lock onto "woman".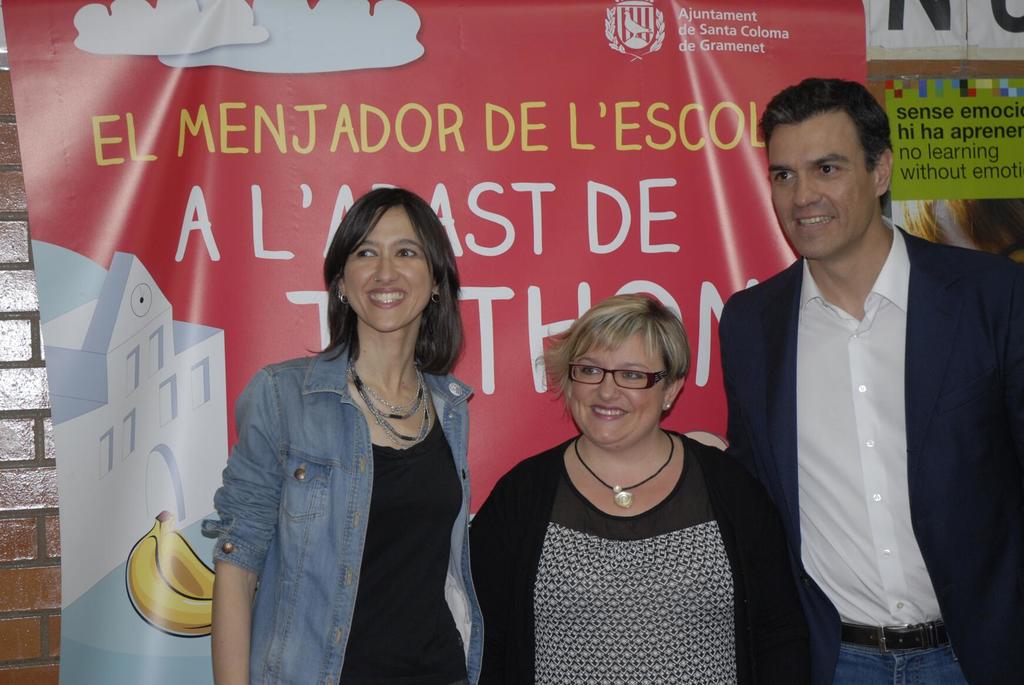
Locked: l=469, t=296, r=792, b=684.
